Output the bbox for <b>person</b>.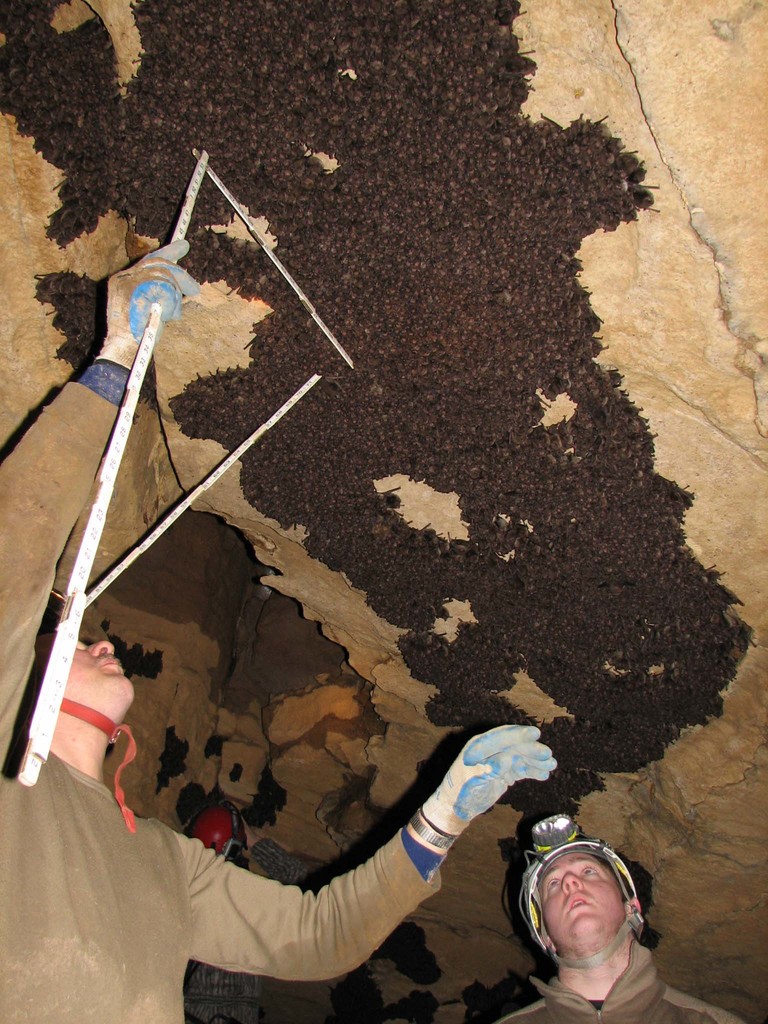
479 805 751 1023.
